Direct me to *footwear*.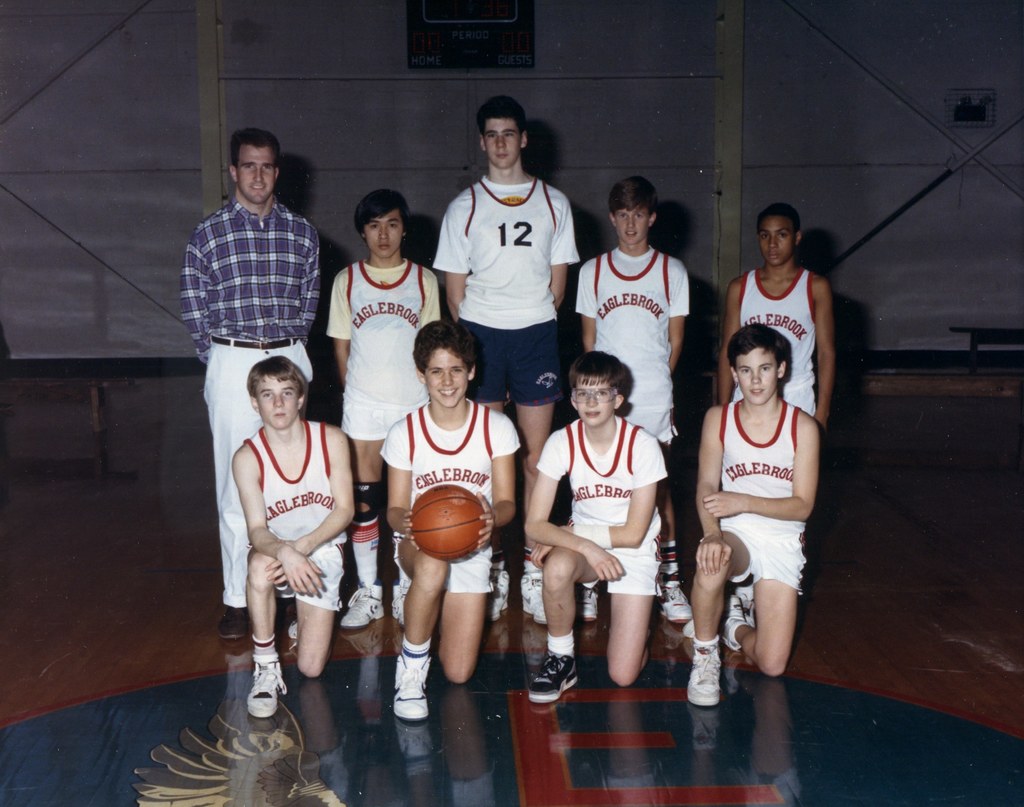
Direction: x1=527 y1=648 x2=580 y2=701.
